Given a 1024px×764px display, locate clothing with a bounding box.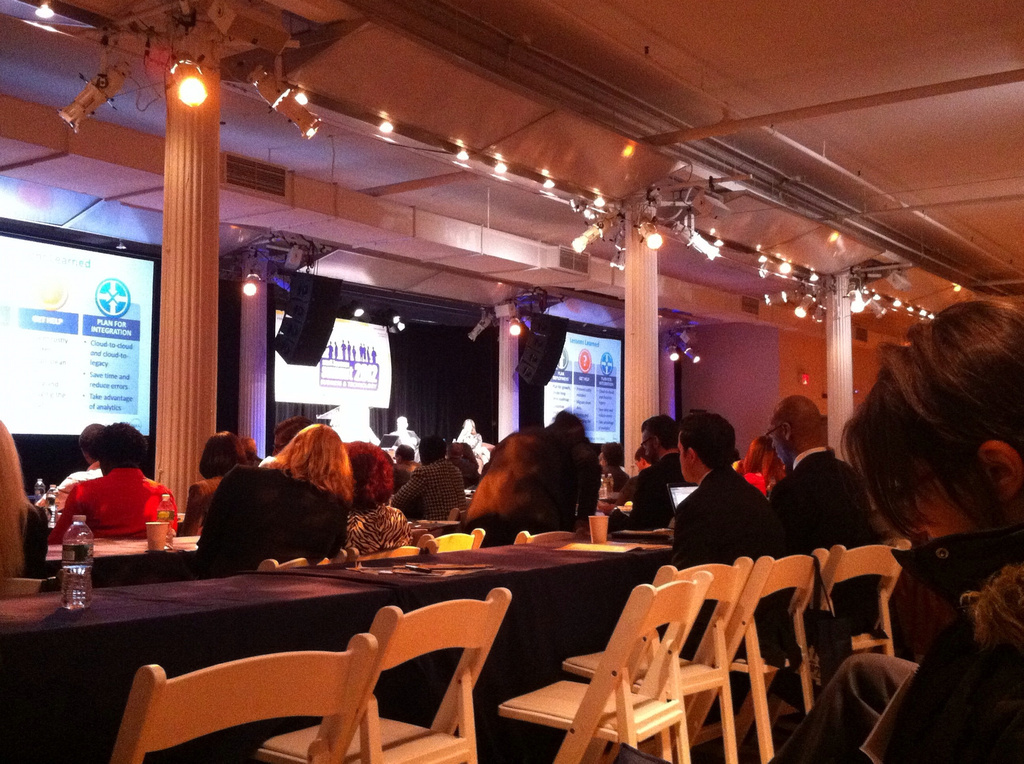
Located: x1=767 y1=444 x2=878 y2=666.
